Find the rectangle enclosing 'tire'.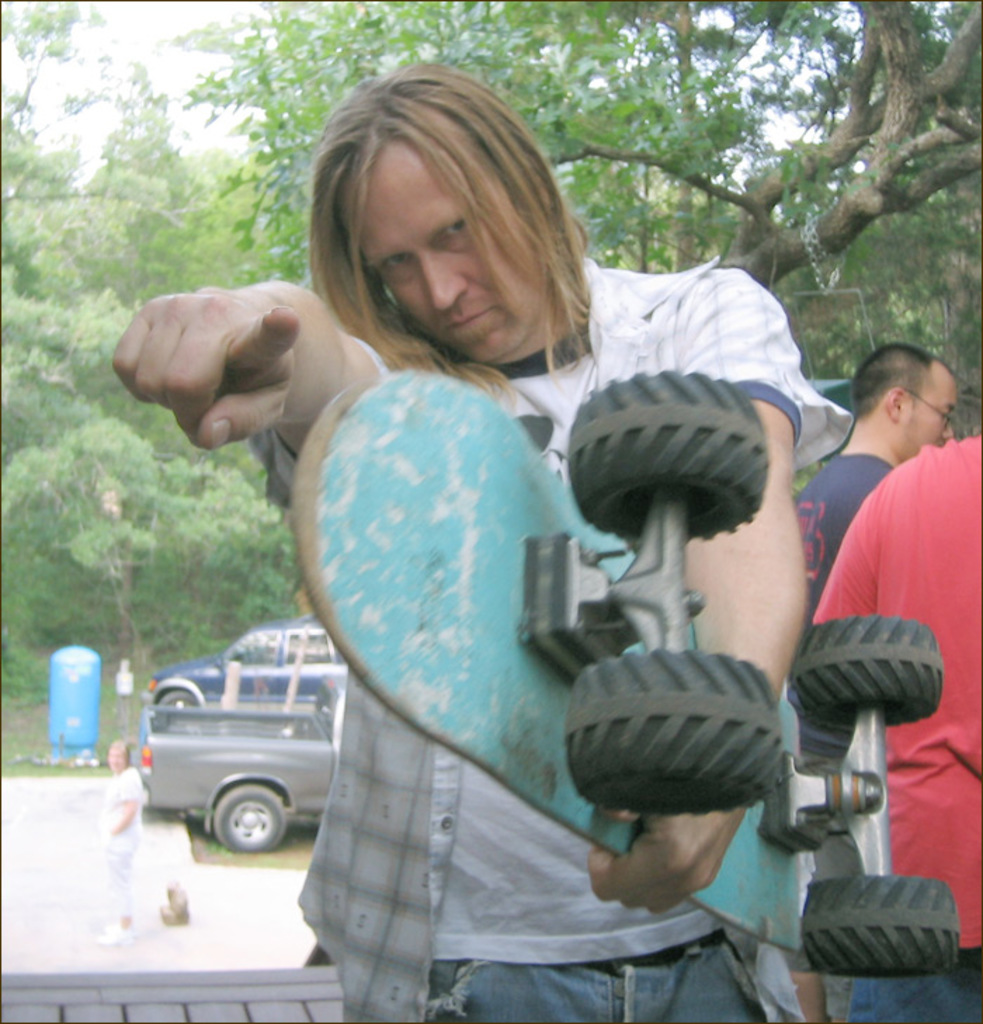
206 782 289 853.
